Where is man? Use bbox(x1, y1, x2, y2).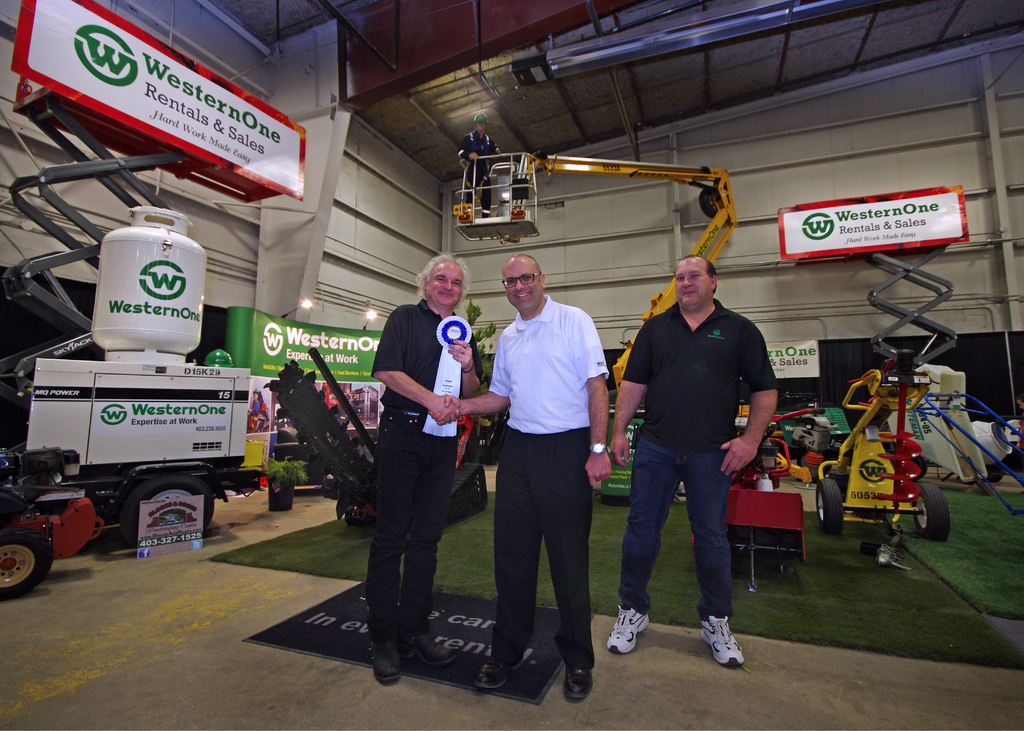
bbox(346, 236, 465, 672).
